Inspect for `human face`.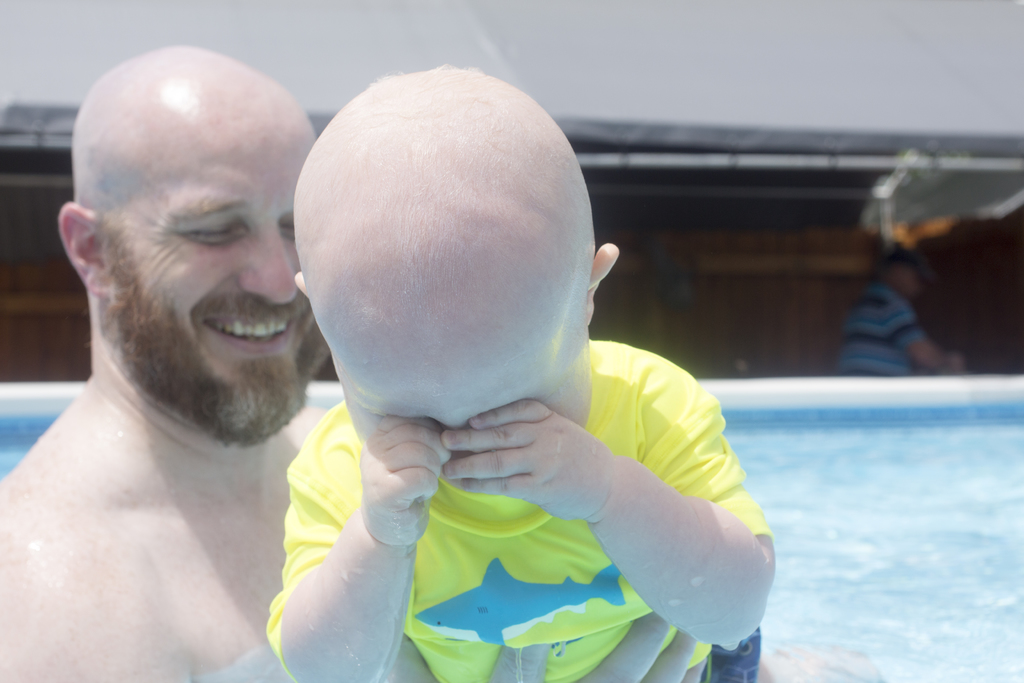
Inspection: (x1=330, y1=320, x2=588, y2=451).
